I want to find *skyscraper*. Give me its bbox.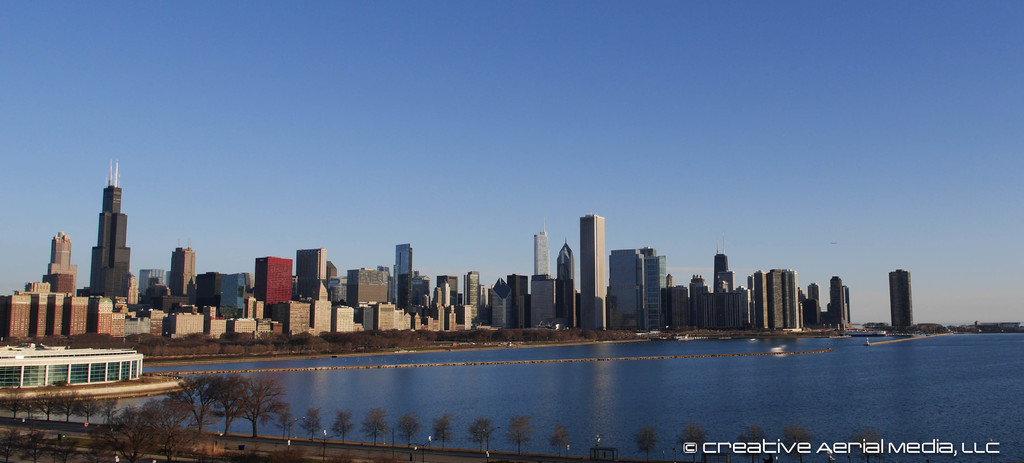
x1=712, y1=239, x2=728, y2=291.
